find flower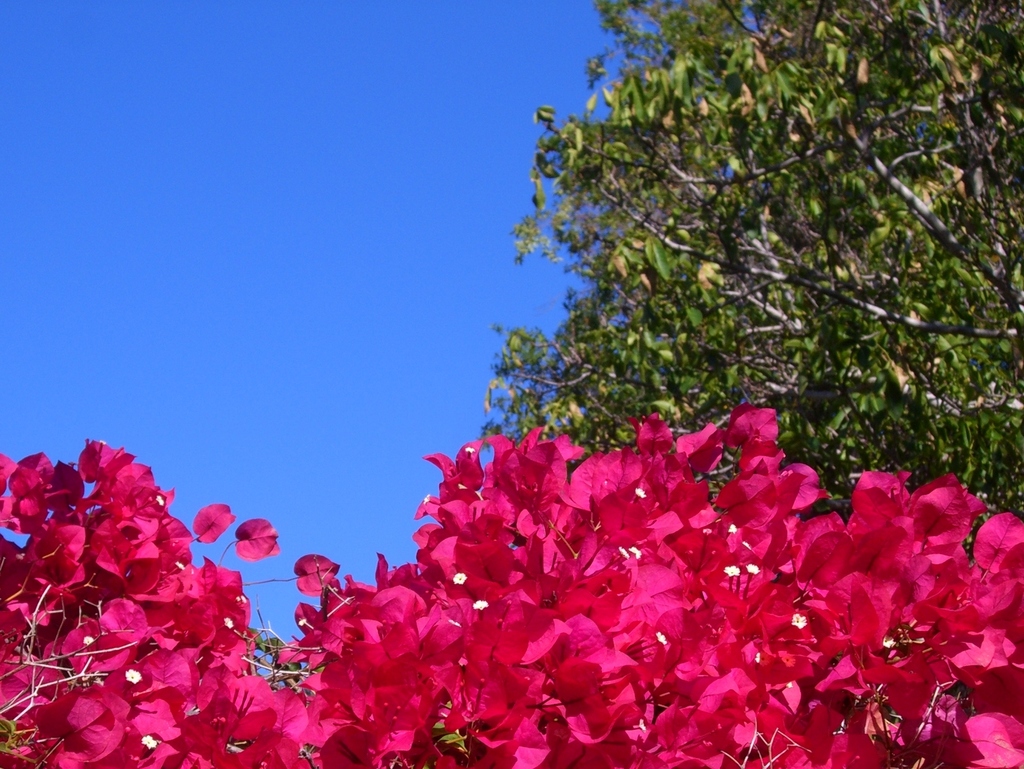
{"x1": 236, "y1": 519, "x2": 280, "y2": 561}
